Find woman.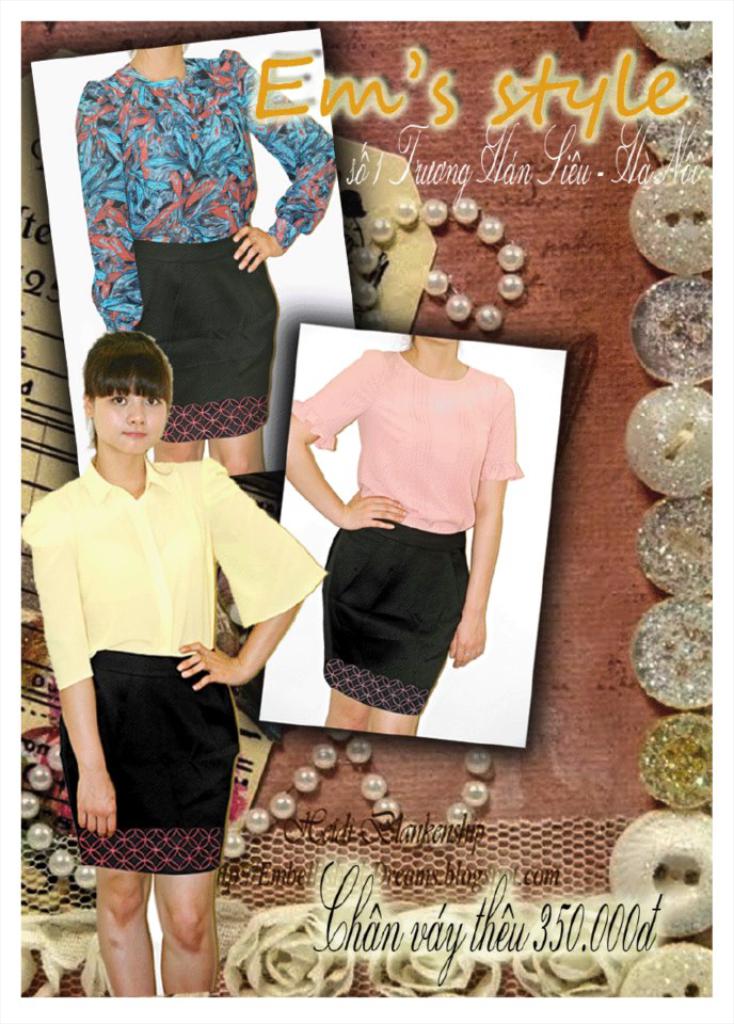
<bbox>85, 67, 289, 492</bbox>.
